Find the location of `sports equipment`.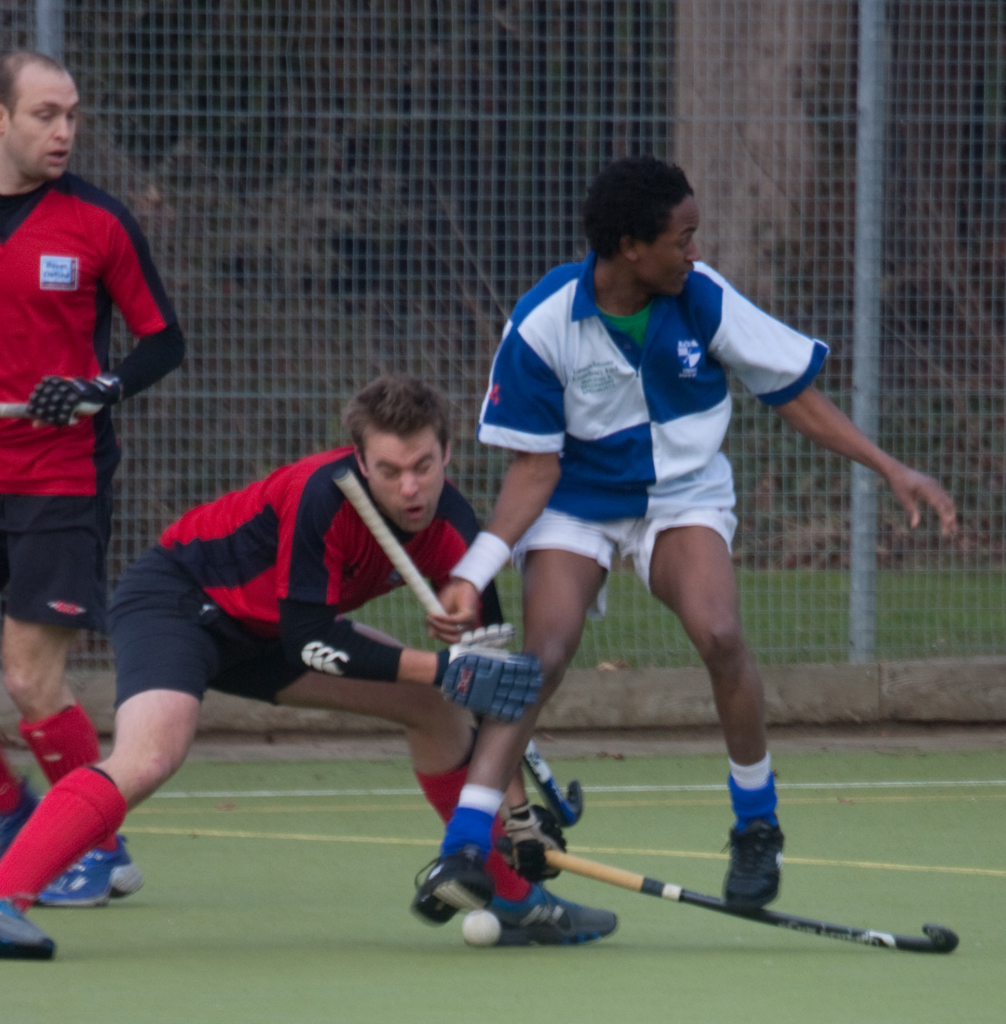
Location: {"x1": 416, "y1": 850, "x2": 489, "y2": 937}.
